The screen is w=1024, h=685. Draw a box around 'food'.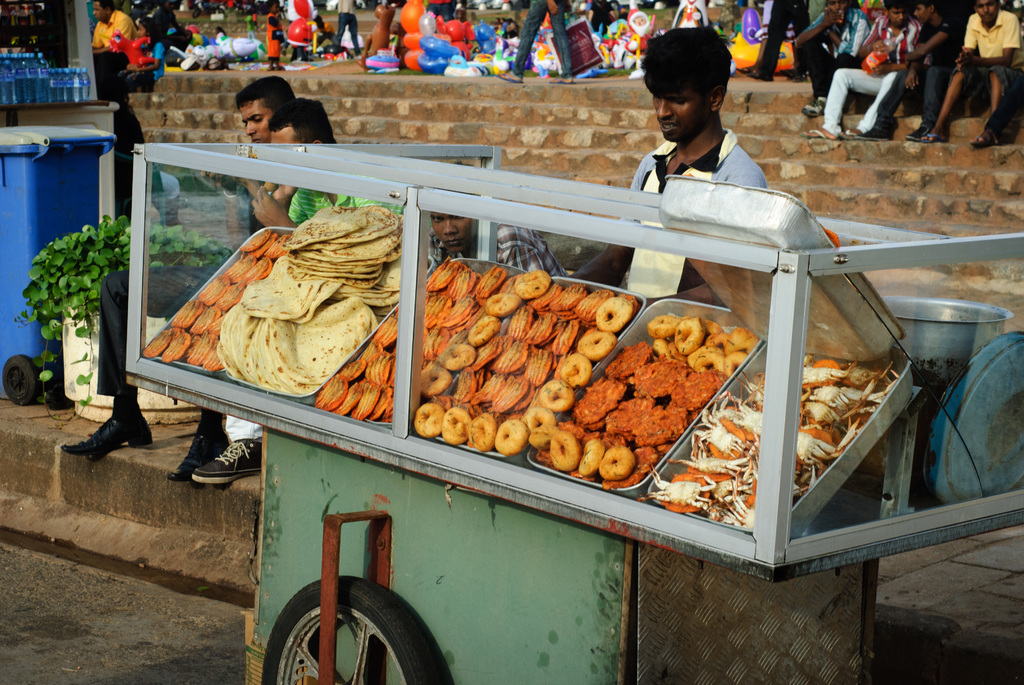
506/306/538/344.
